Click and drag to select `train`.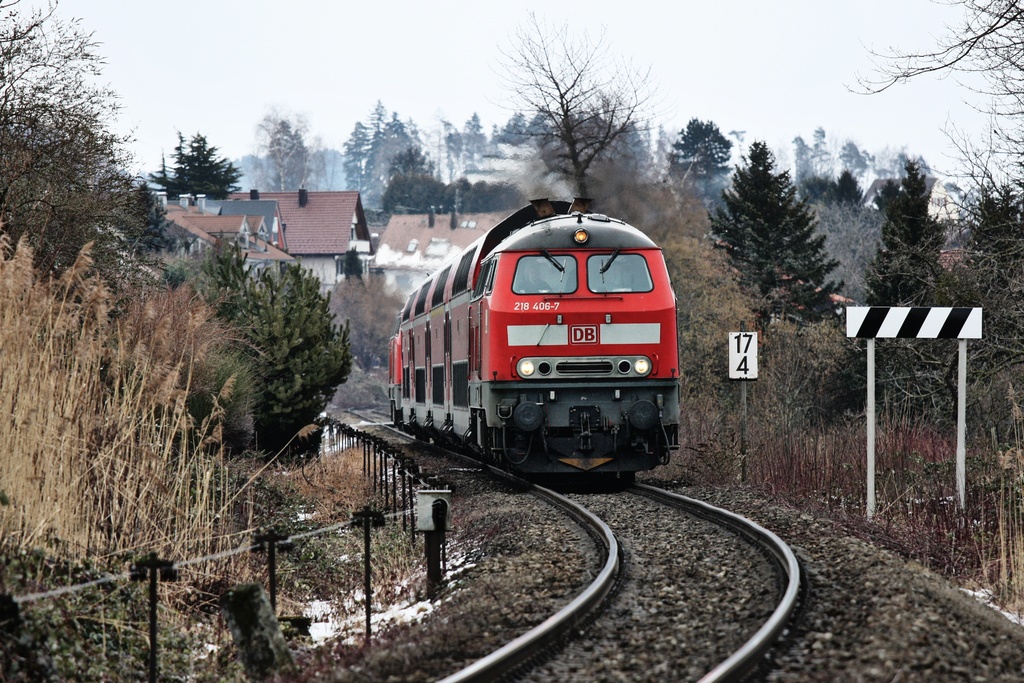
Selection: <region>387, 193, 683, 472</region>.
